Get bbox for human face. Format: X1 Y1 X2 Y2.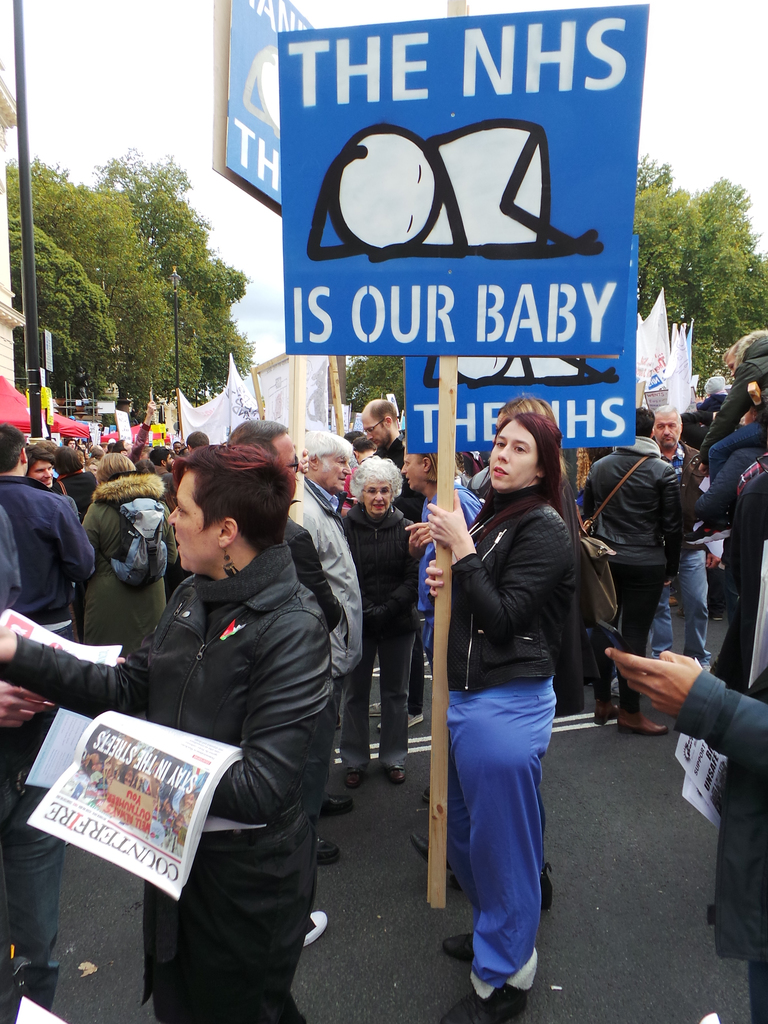
650 409 683 449.
